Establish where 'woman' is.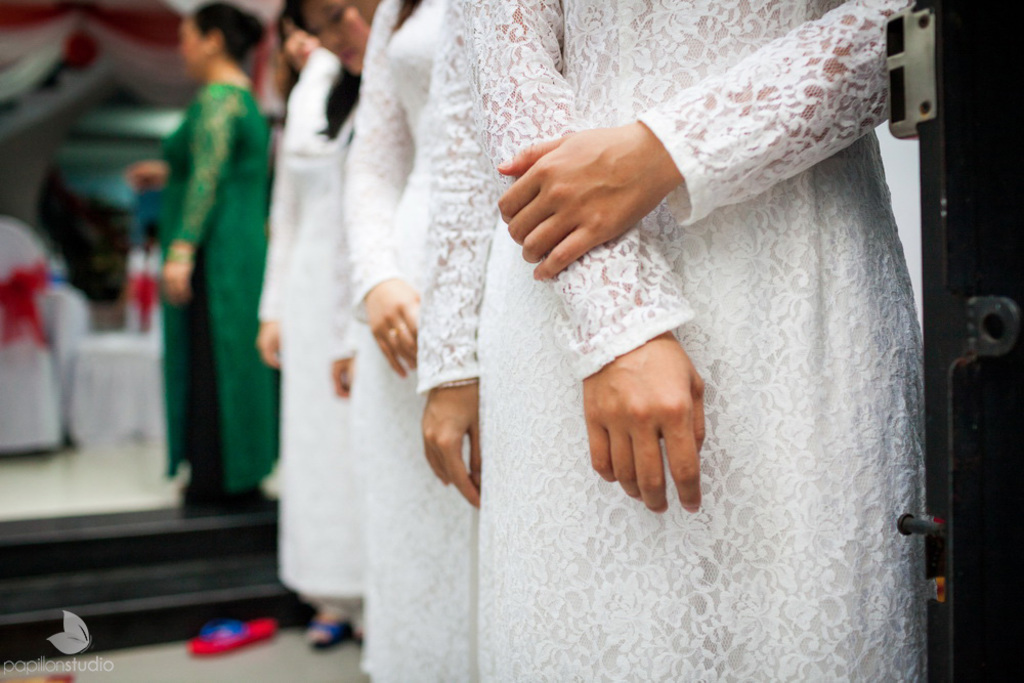
Established at 456:0:921:682.
